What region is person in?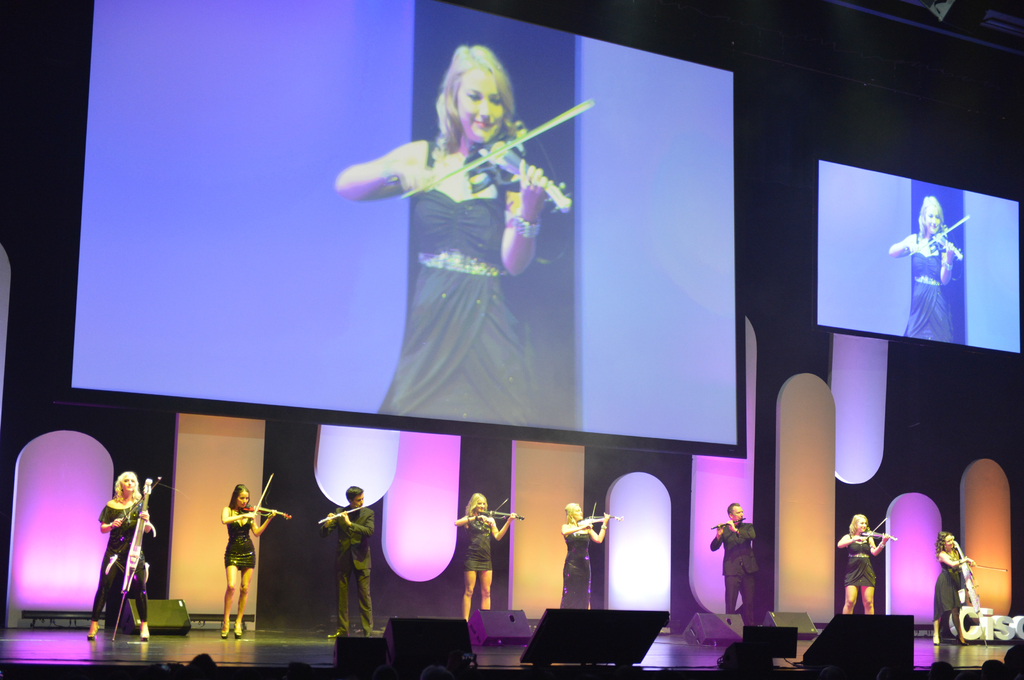
box(929, 529, 973, 647).
